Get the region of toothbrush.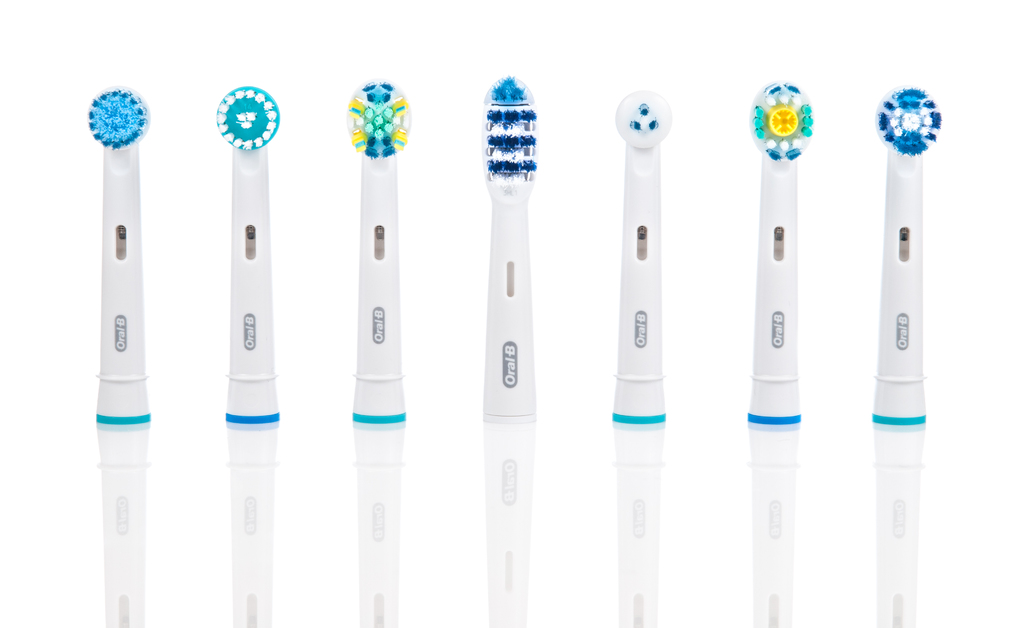
{"x1": 613, "y1": 91, "x2": 664, "y2": 626}.
